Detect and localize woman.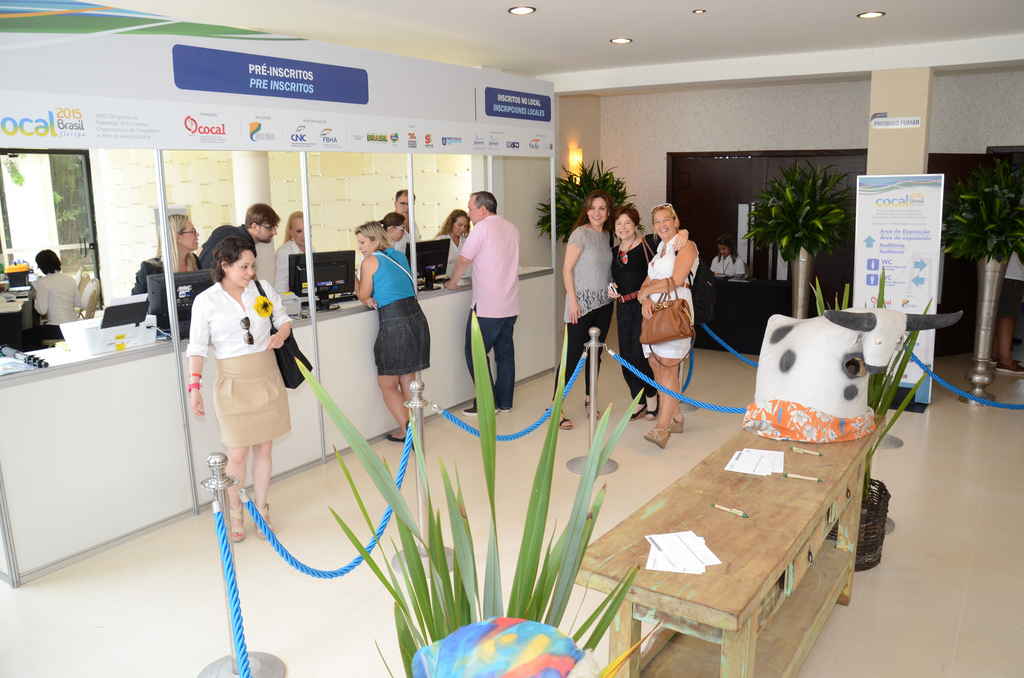
Localized at l=434, t=208, r=472, b=278.
